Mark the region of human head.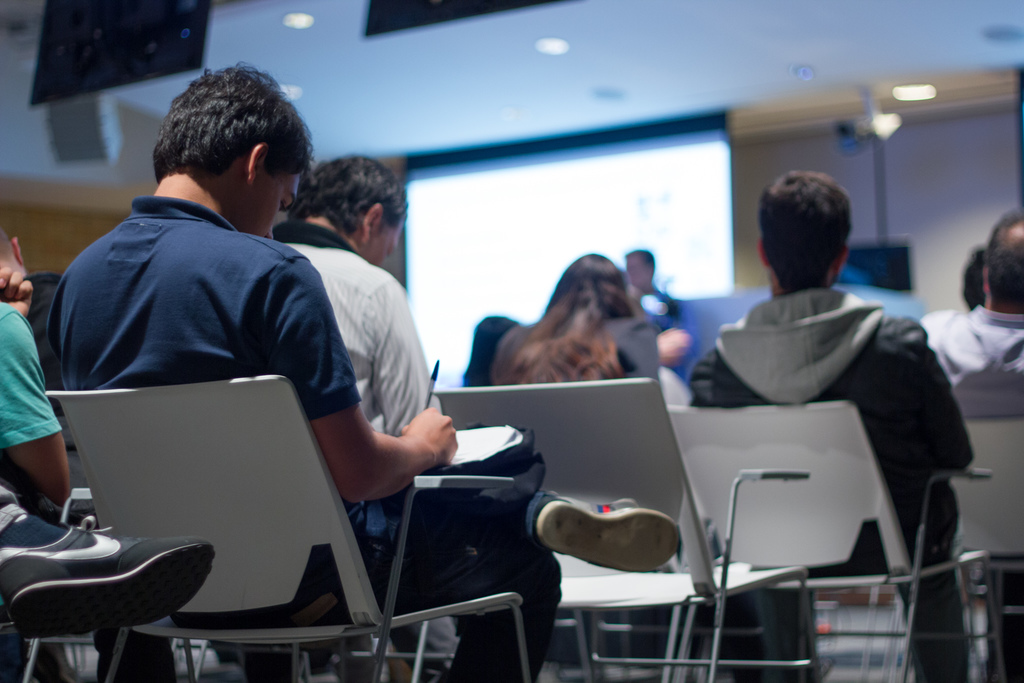
Region: locate(962, 250, 987, 313).
